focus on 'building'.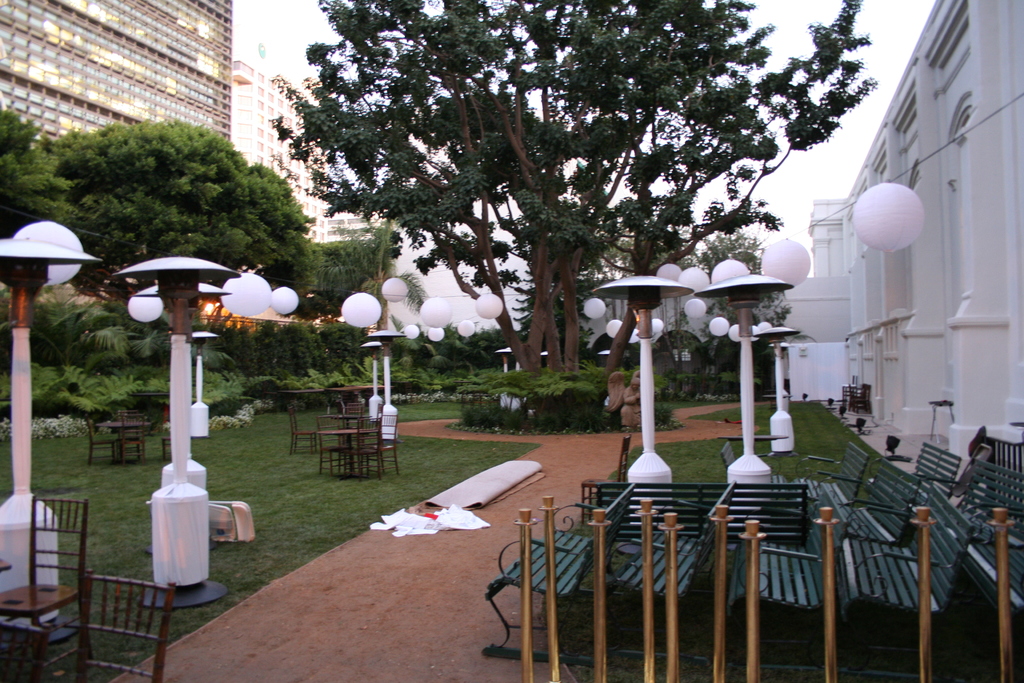
Focused at 0/0/237/144.
